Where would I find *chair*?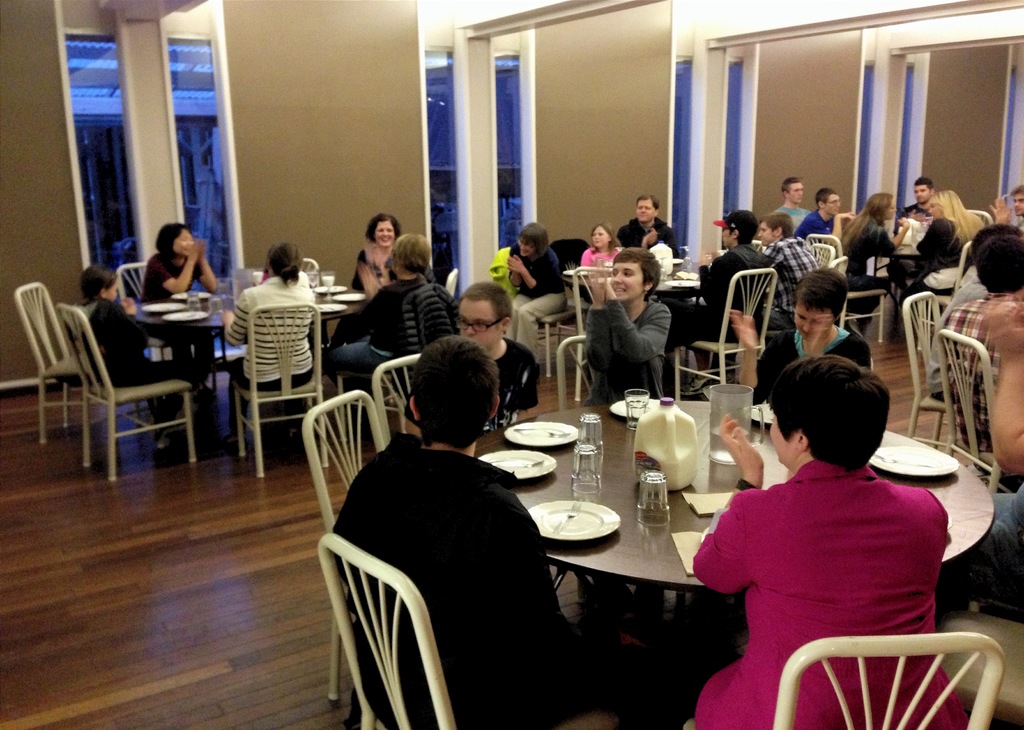
At bbox(325, 543, 455, 729).
